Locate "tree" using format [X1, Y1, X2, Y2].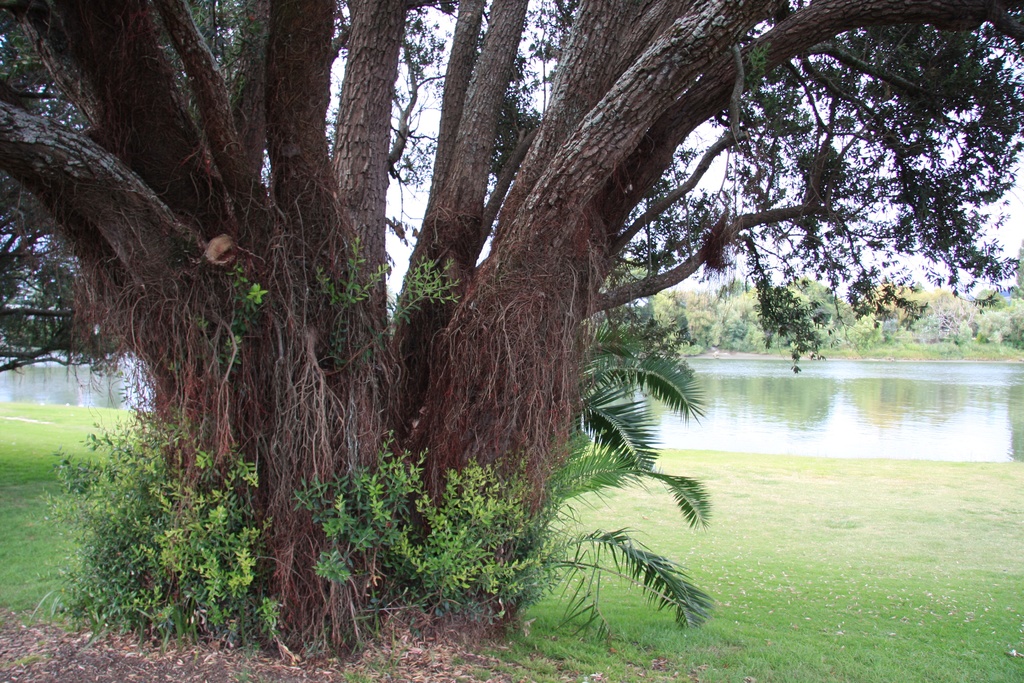
[0, 0, 1023, 654].
